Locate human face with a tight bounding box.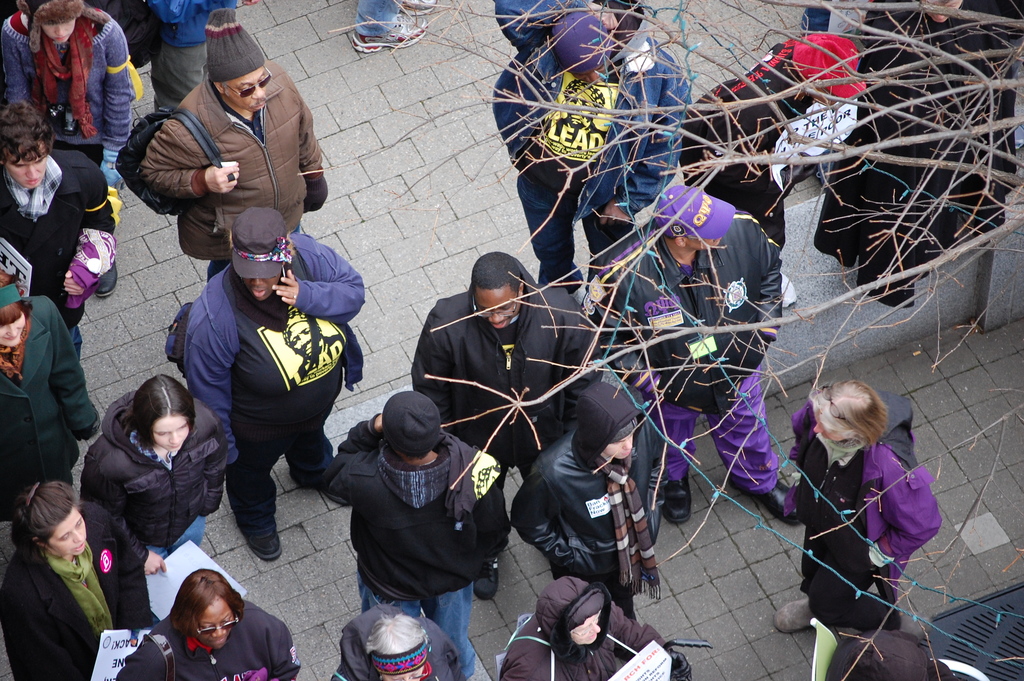
box(224, 69, 271, 111).
